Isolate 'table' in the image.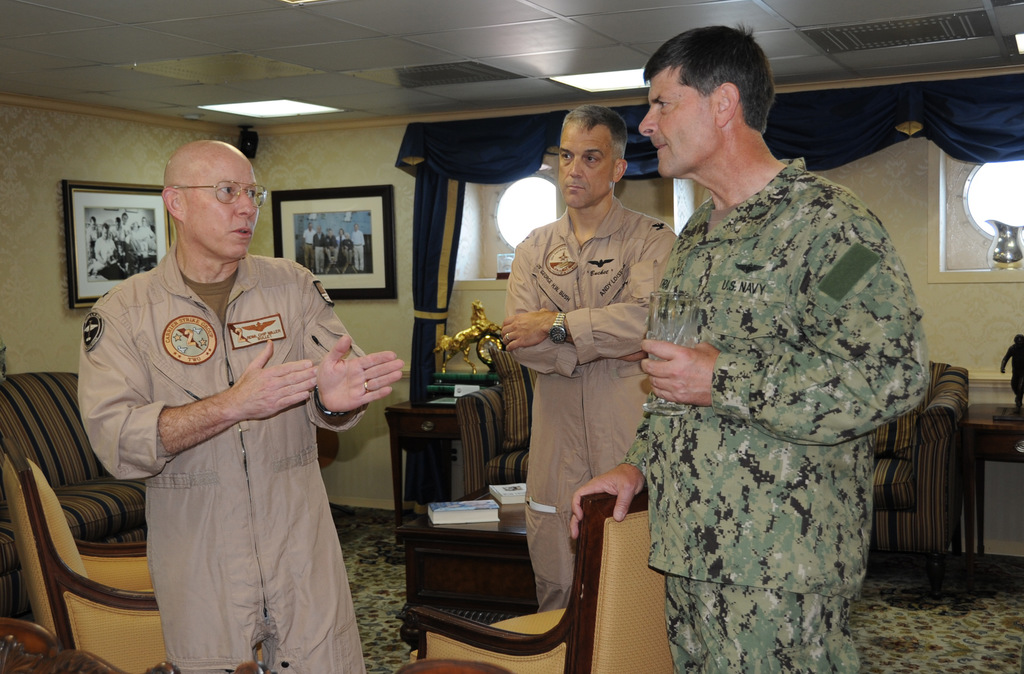
Isolated region: x1=959, y1=404, x2=1023, y2=589.
